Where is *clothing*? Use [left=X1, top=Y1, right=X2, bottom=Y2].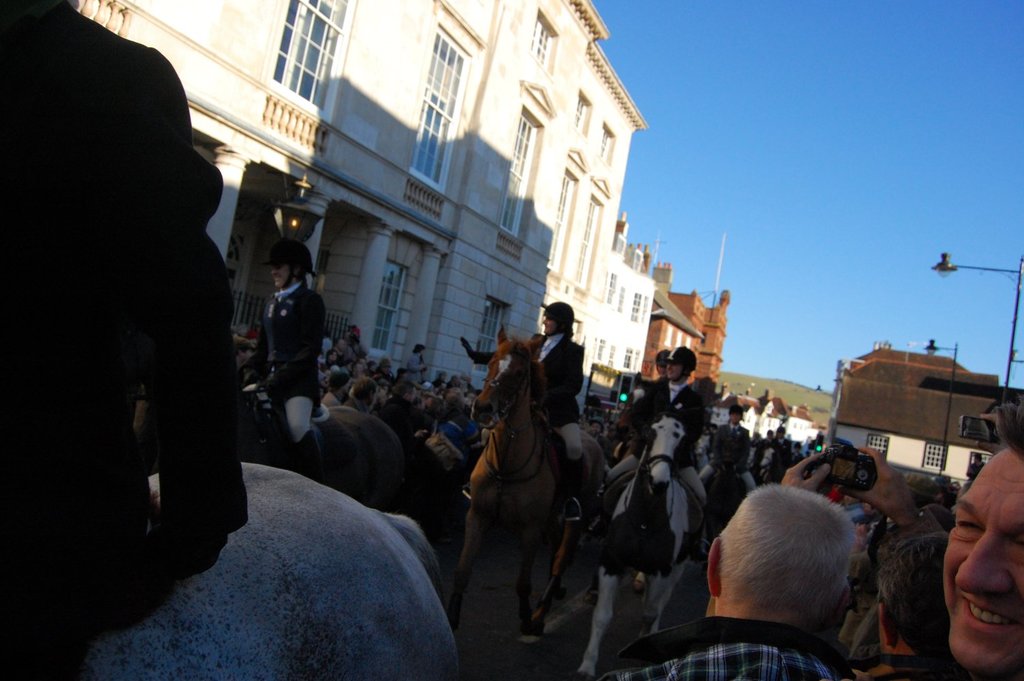
[left=249, top=271, right=334, bottom=455].
